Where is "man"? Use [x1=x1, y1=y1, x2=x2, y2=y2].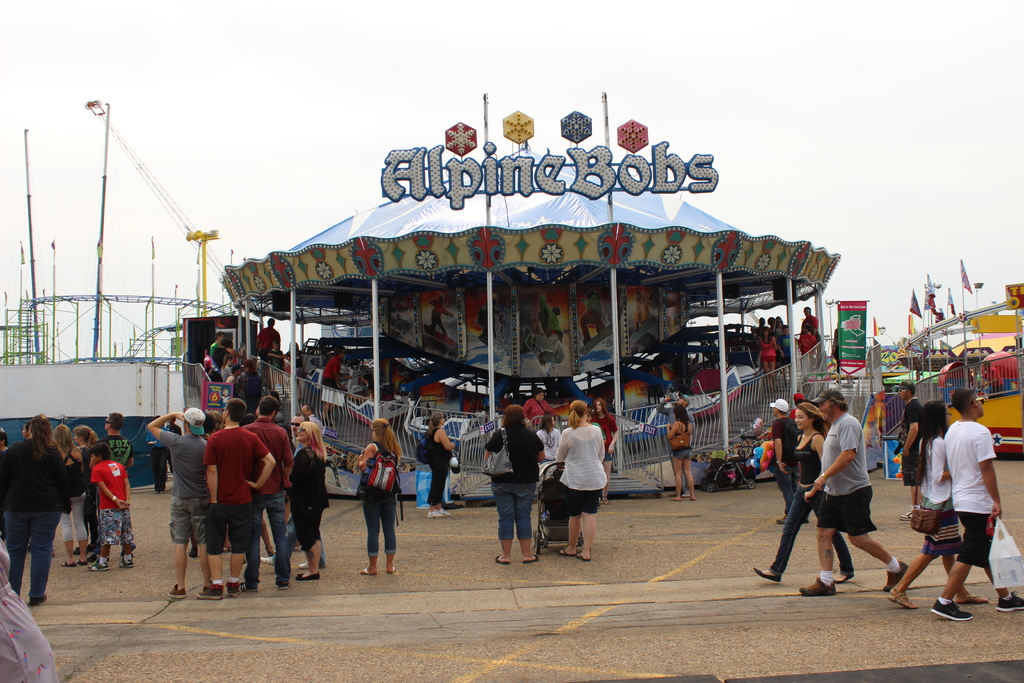
[x1=300, y1=404, x2=320, y2=431].
